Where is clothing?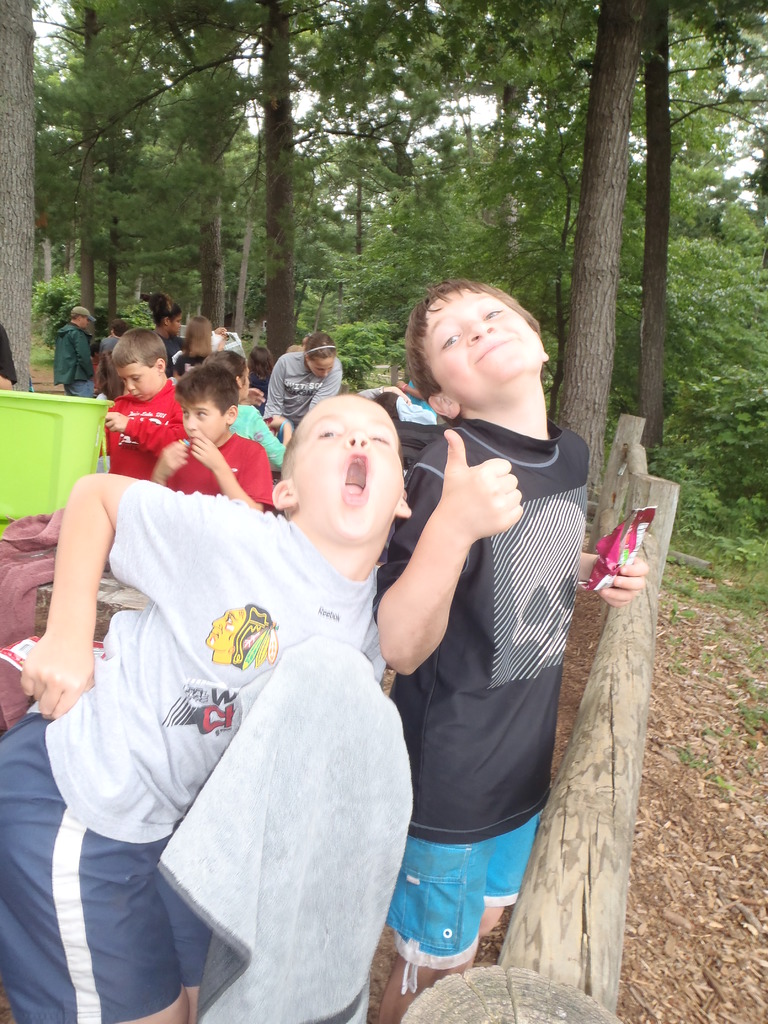
145,332,186,376.
